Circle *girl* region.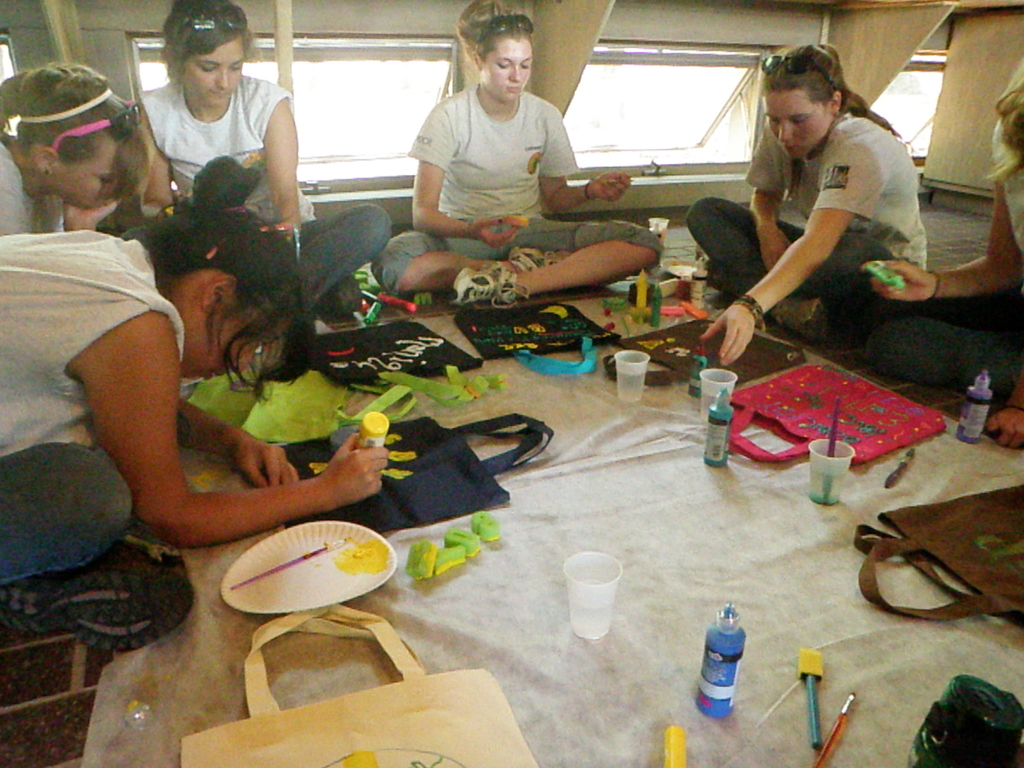
Region: detection(1, 60, 134, 235).
